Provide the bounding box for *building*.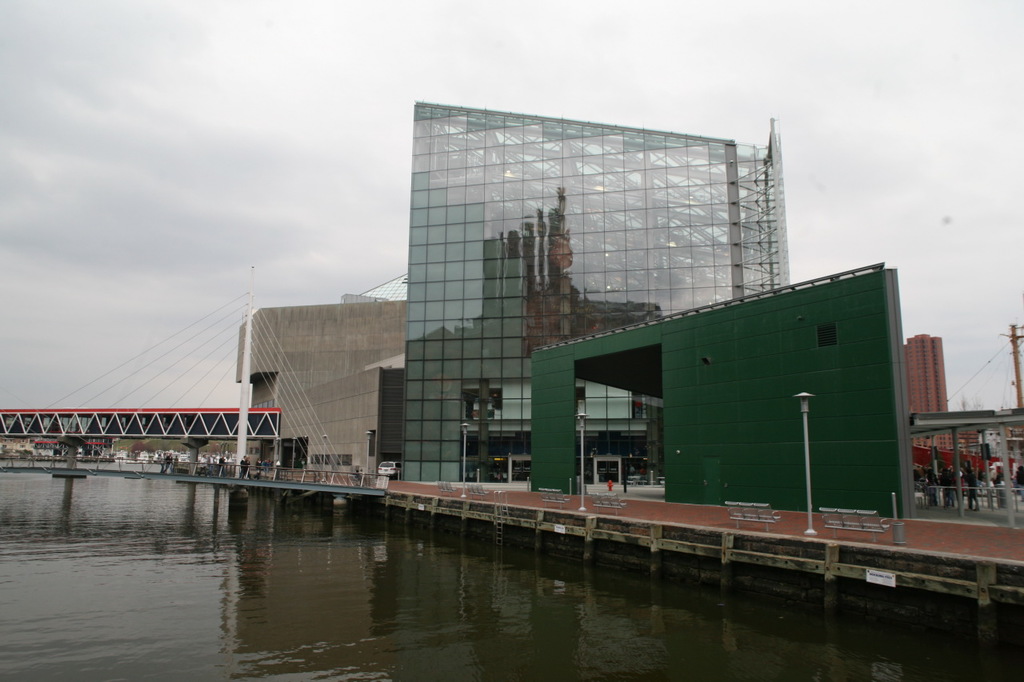
400:102:794:485.
